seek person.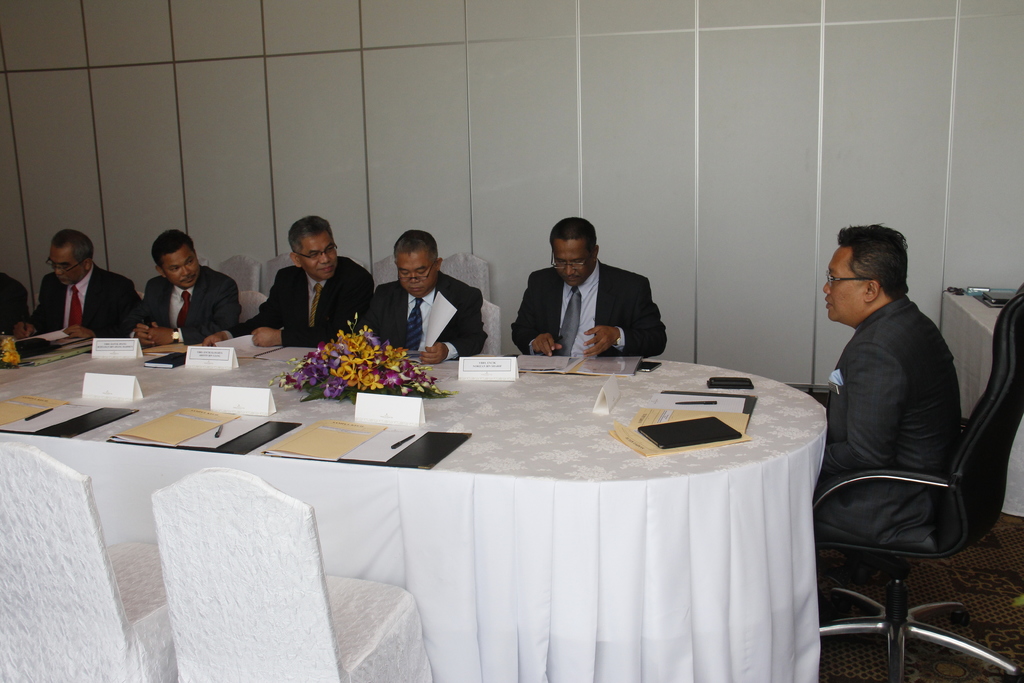
[809,226,957,553].
